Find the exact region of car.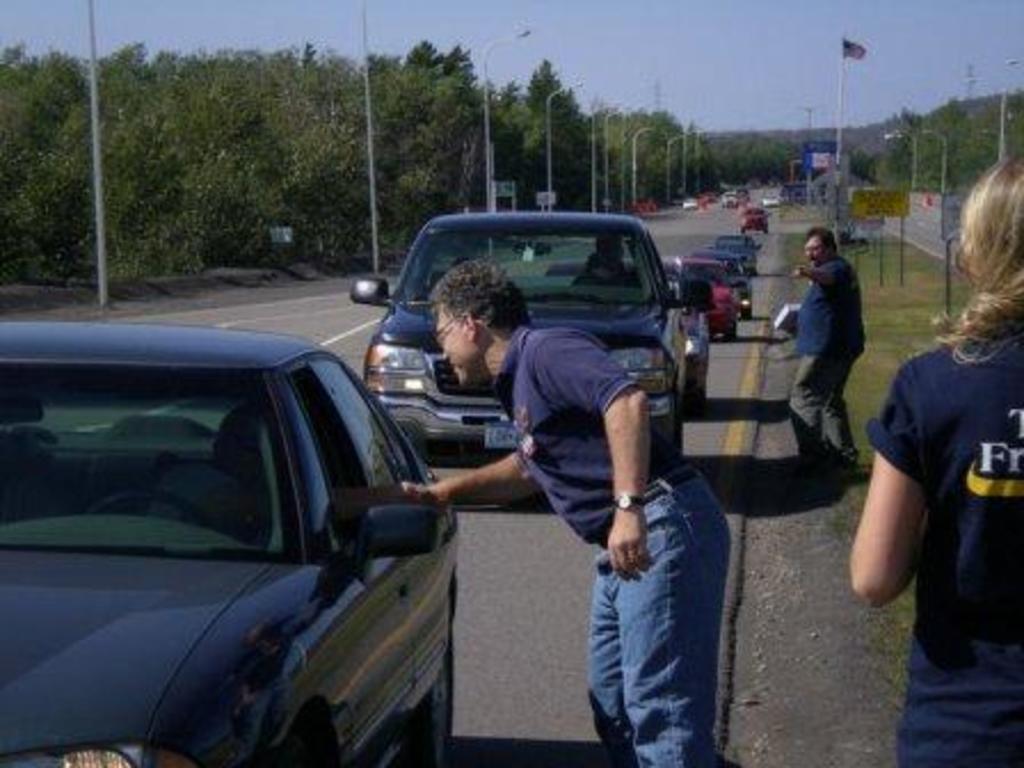
Exact region: [x1=546, y1=274, x2=709, y2=409].
